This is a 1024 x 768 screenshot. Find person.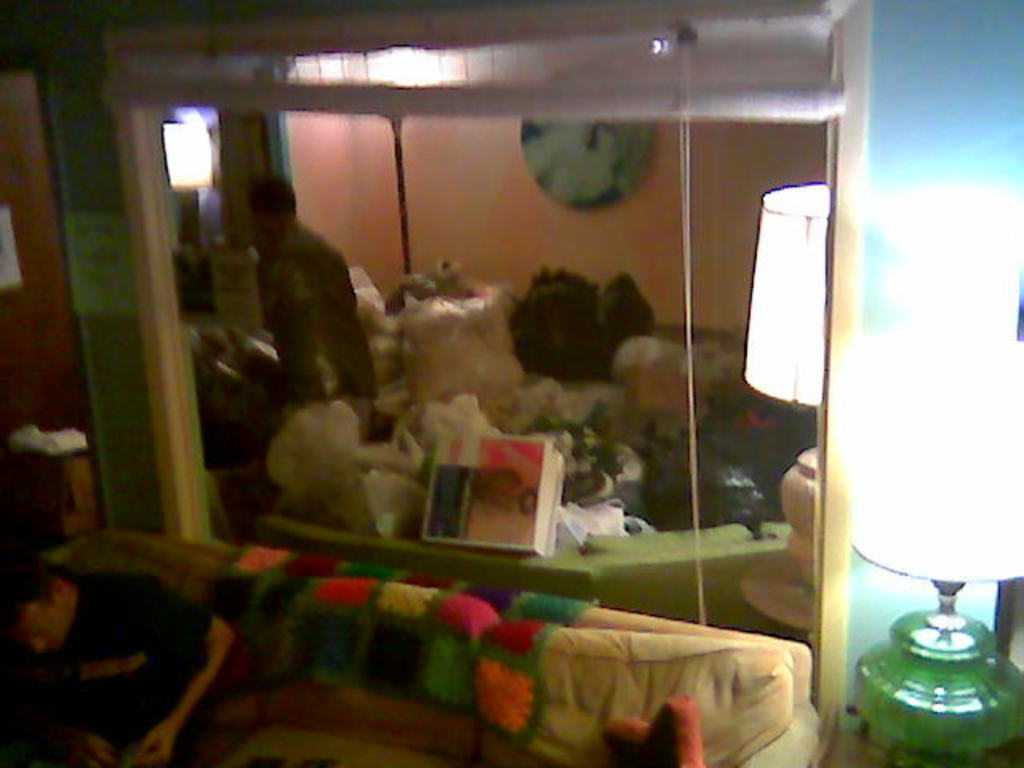
Bounding box: <bbox>242, 173, 374, 443</bbox>.
